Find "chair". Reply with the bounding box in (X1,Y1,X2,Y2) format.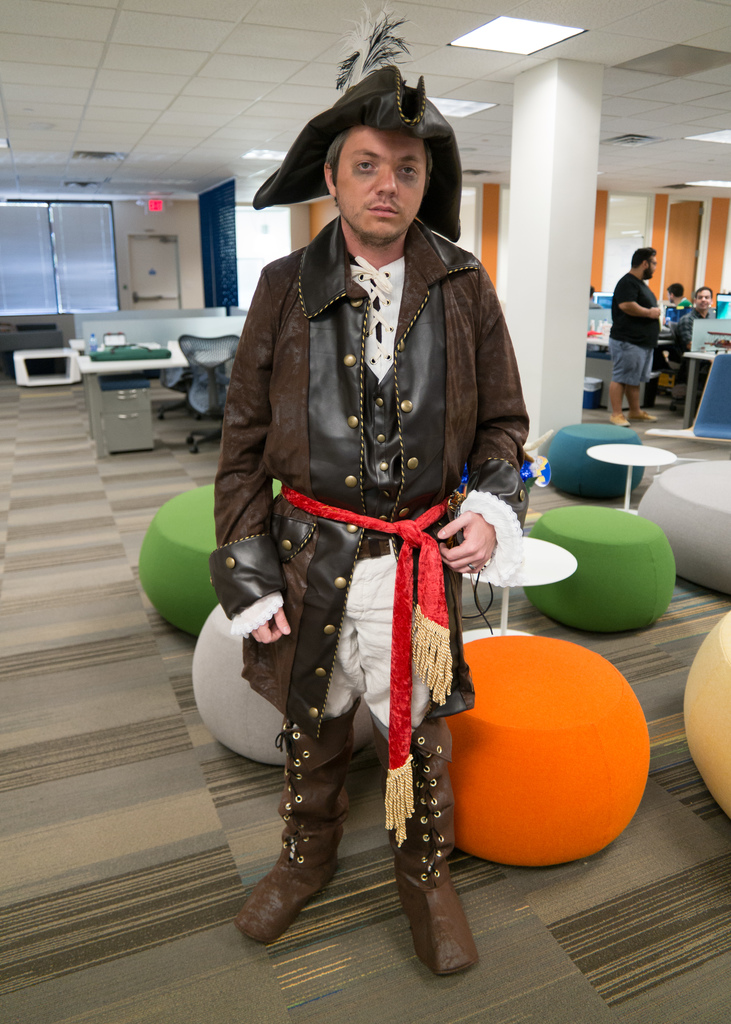
(664,330,695,414).
